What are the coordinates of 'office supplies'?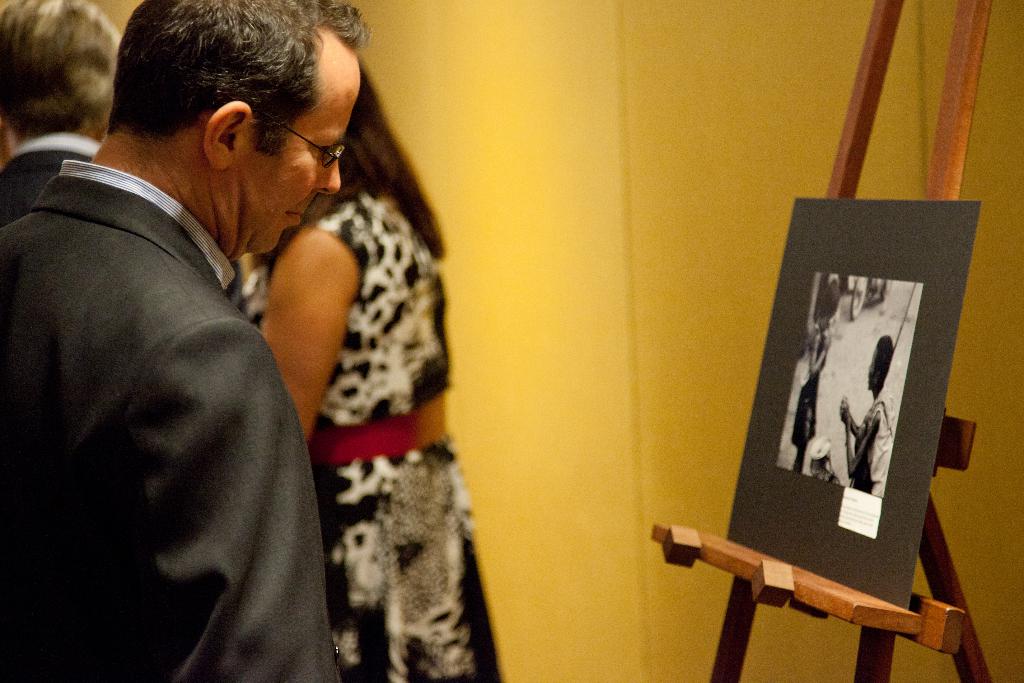
[653, 528, 991, 682].
